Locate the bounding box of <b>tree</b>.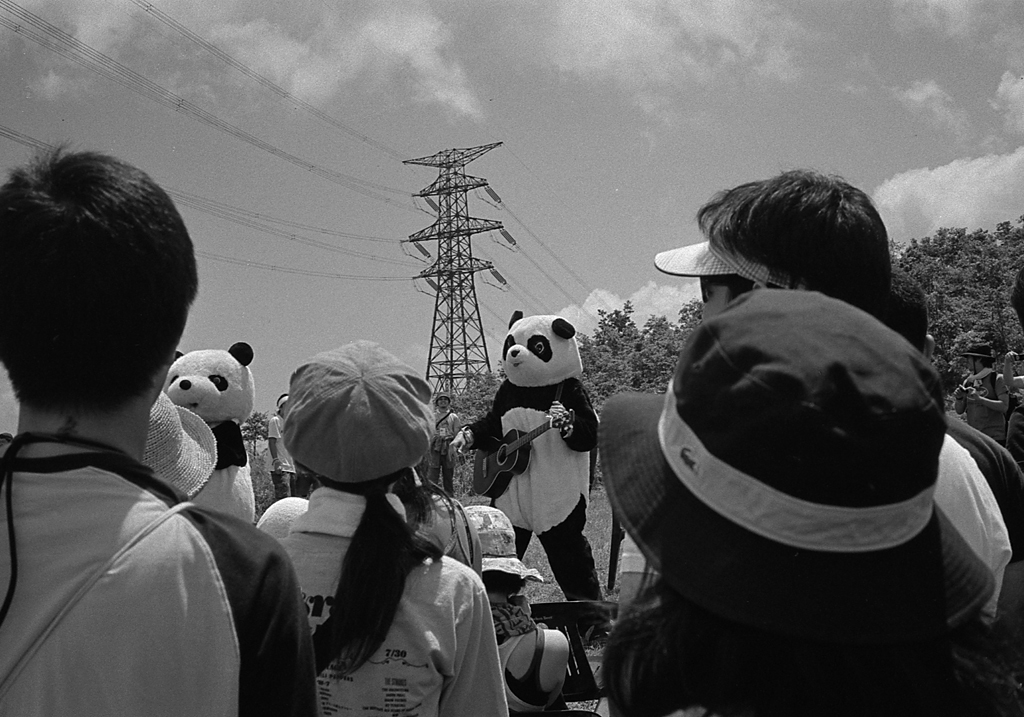
Bounding box: <bbox>442, 376, 493, 440</bbox>.
